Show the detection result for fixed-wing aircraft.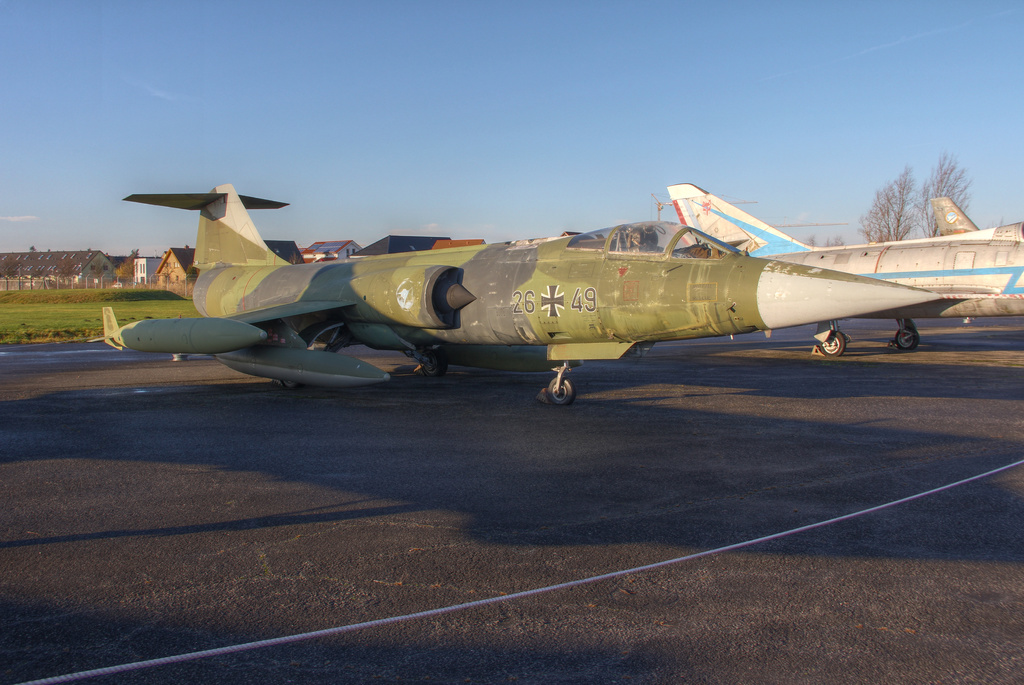
x1=666 y1=182 x2=1023 y2=353.
